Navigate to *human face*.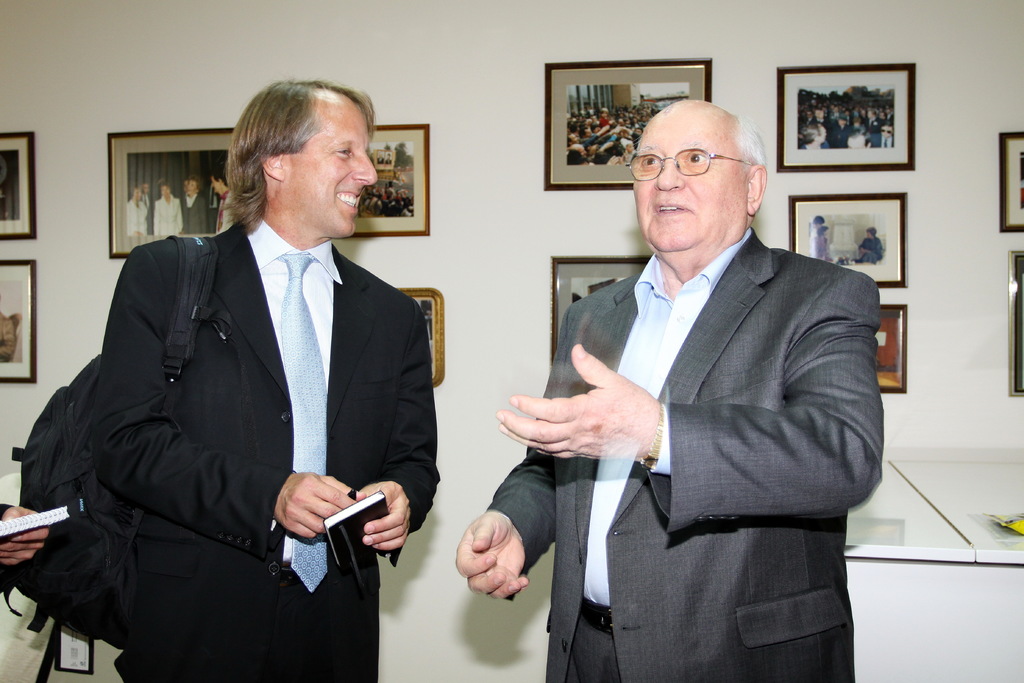
Navigation target: box=[630, 110, 744, 262].
